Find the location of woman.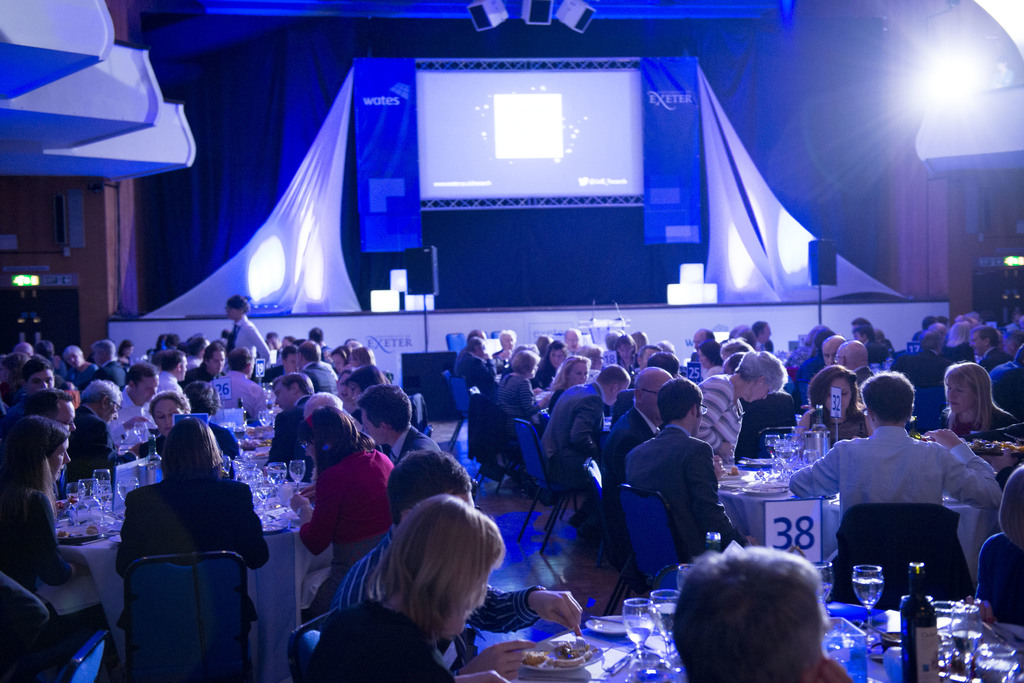
Location: 298/405/399/631.
